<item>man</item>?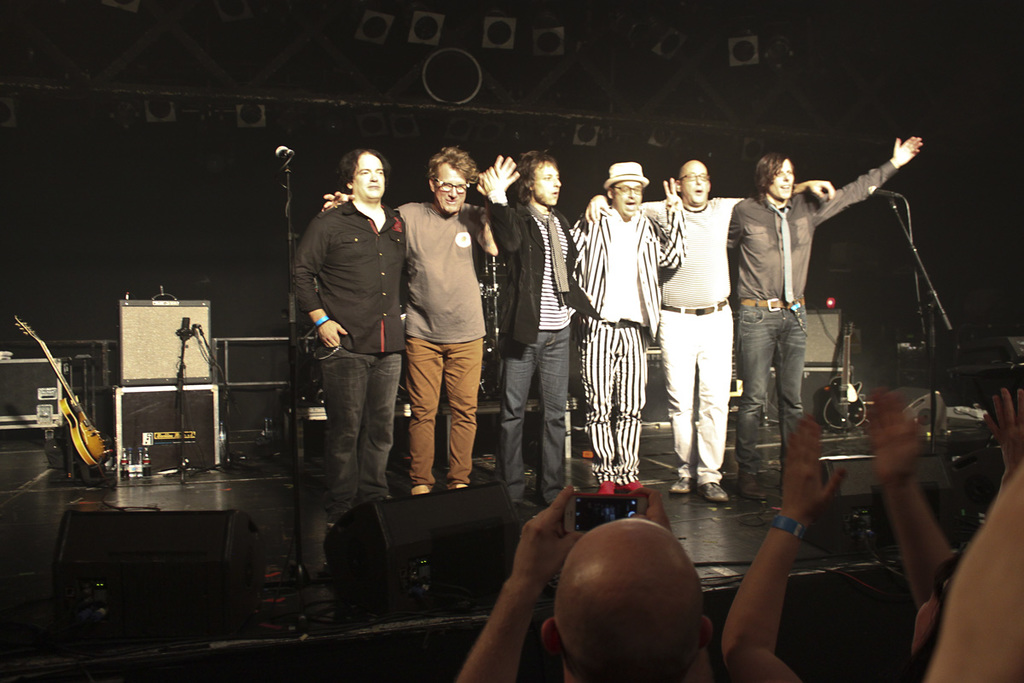
587,161,833,504
